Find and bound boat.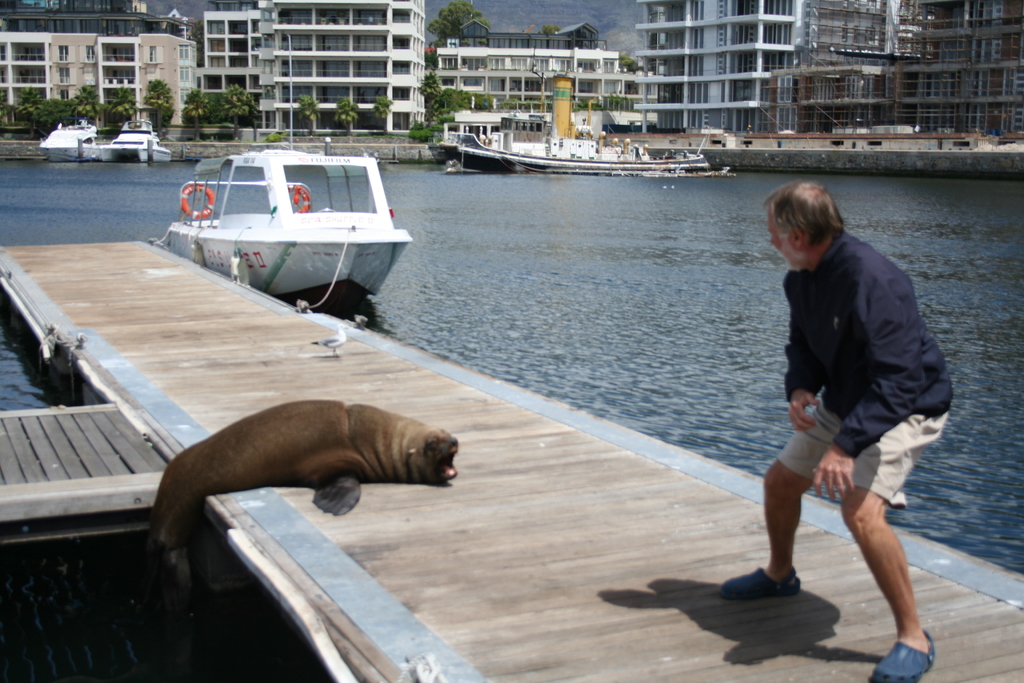
Bound: [36, 114, 99, 163].
